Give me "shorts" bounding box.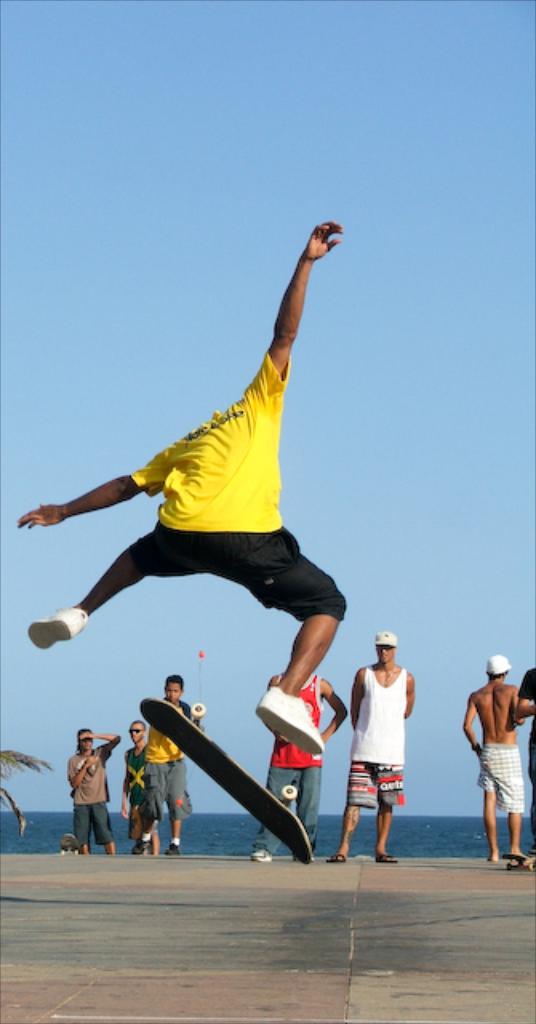
bbox(128, 805, 155, 838).
